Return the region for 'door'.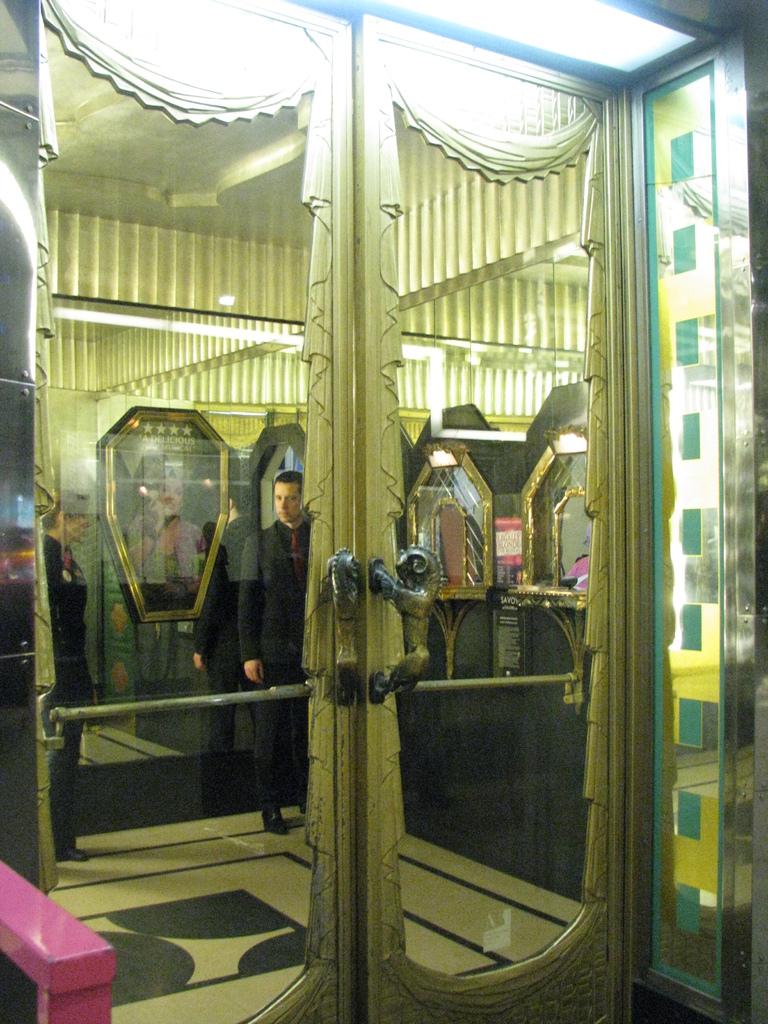
<box>357,7,632,1023</box>.
